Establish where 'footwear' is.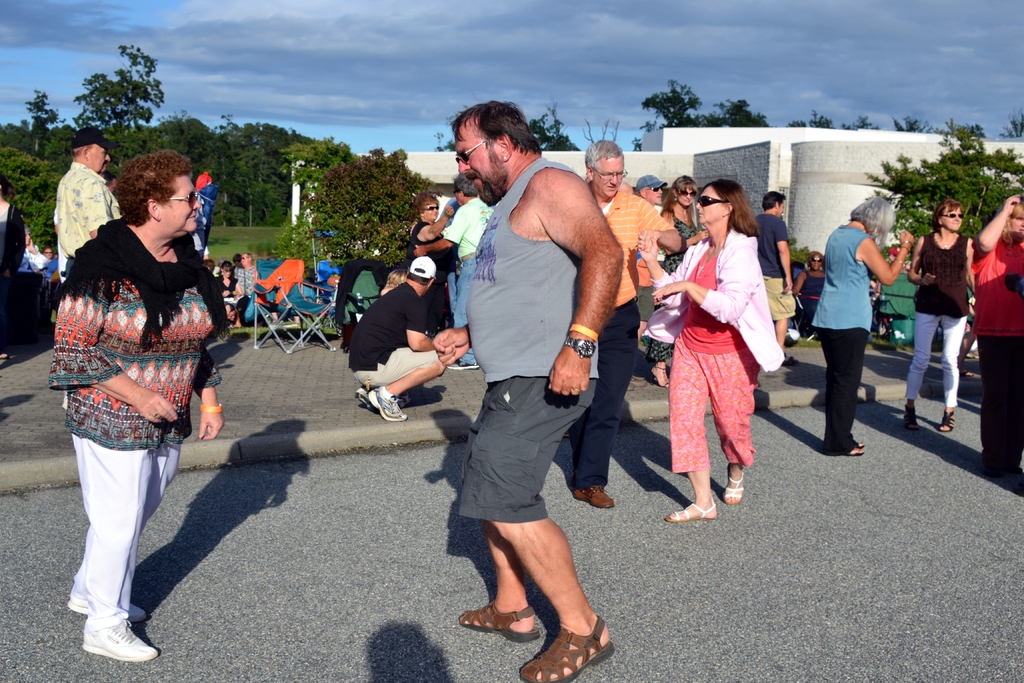
Established at region(851, 439, 865, 447).
